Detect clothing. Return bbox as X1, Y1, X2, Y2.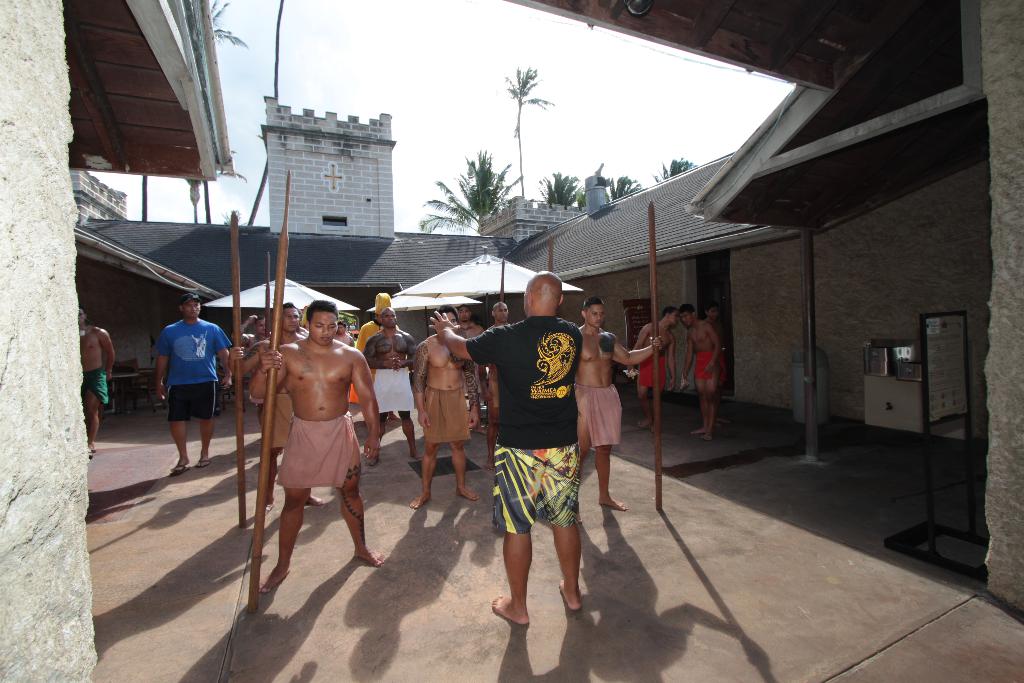
419, 388, 471, 445.
